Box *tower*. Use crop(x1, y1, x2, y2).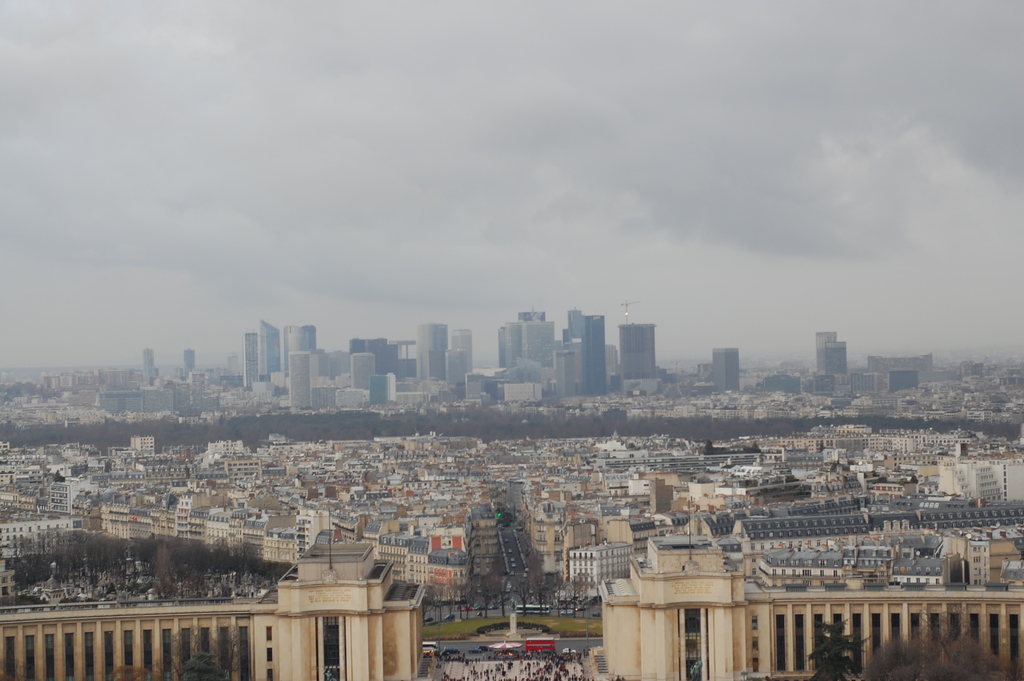
crop(504, 324, 520, 365).
